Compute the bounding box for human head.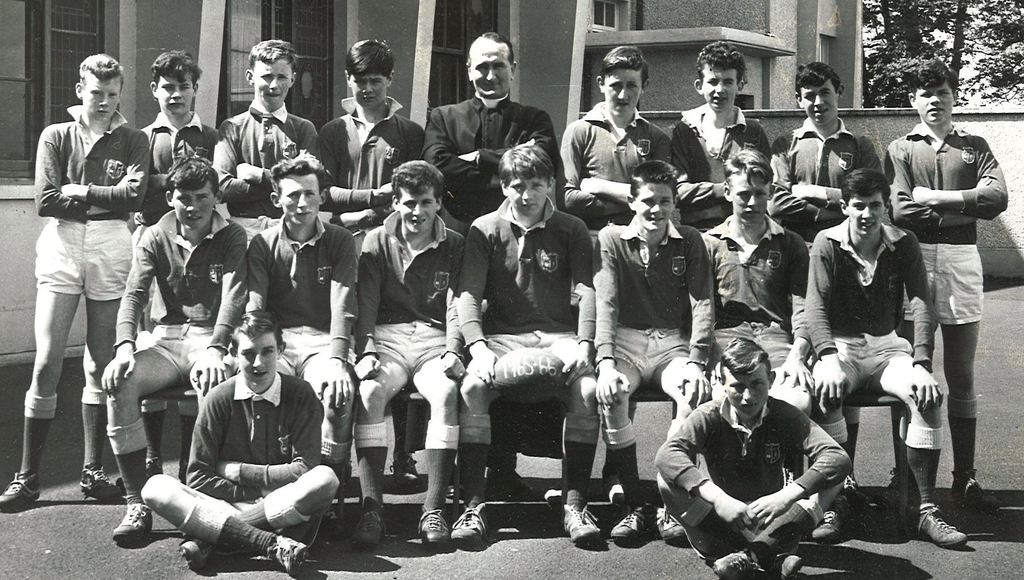
pyautogui.locateOnScreen(842, 169, 890, 235).
